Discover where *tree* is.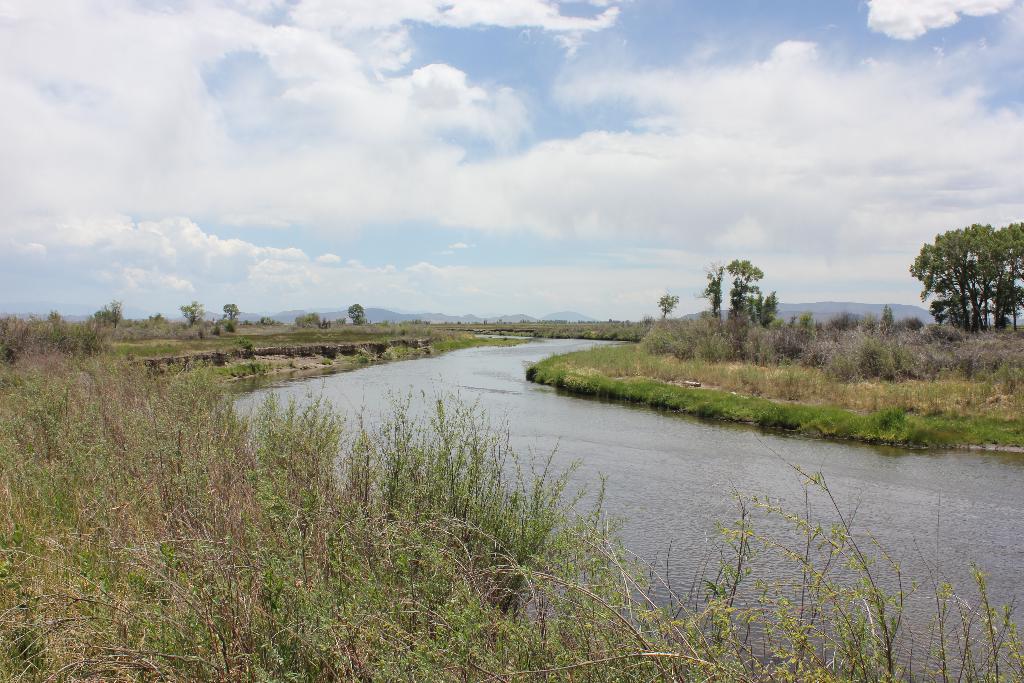
Discovered at 182/299/202/324.
